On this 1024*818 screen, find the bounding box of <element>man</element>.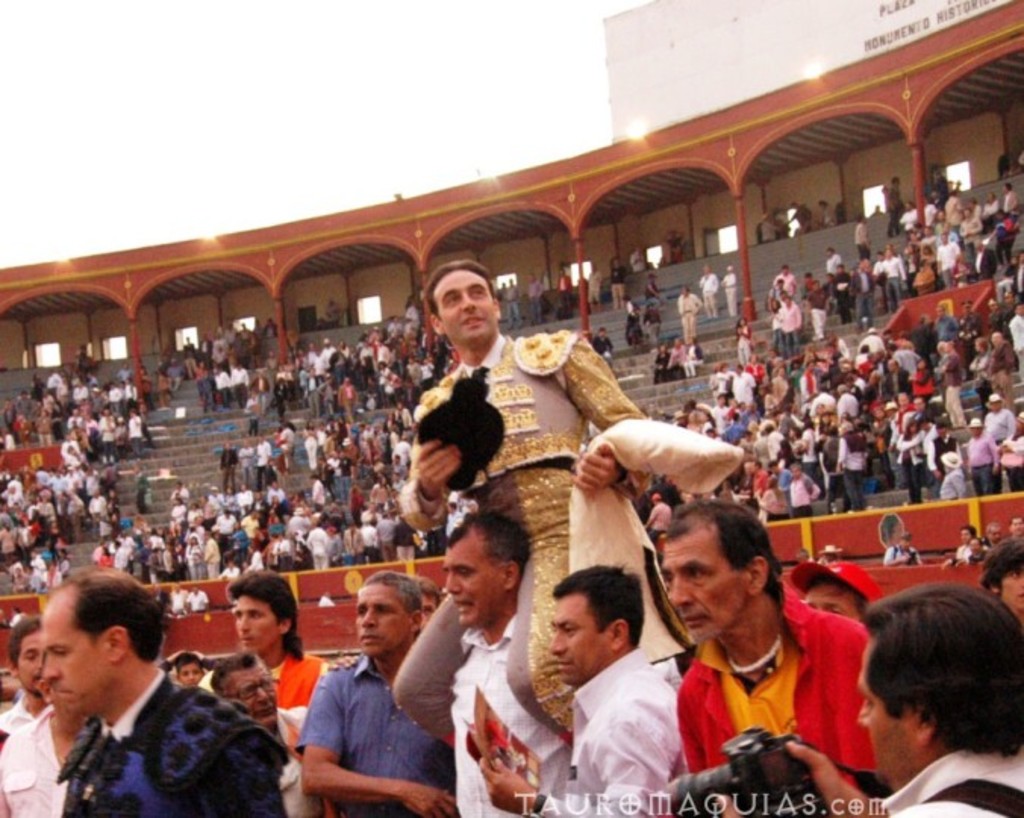
Bounding box: (697,264,718,317).
